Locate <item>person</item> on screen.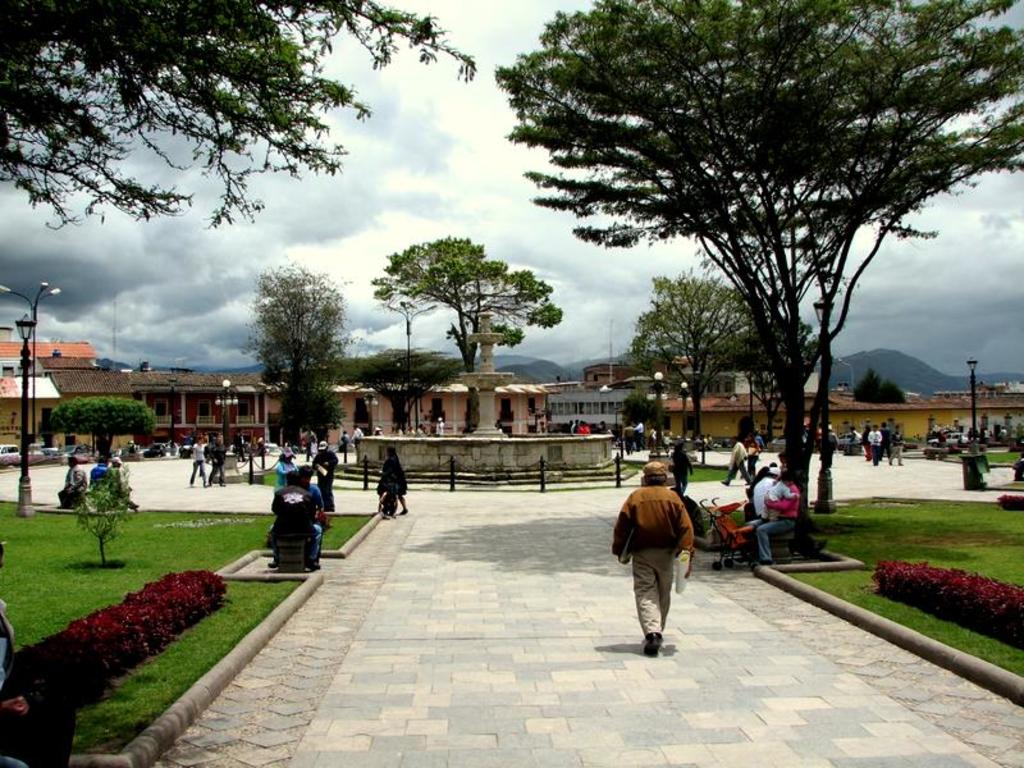
On screen at select_region(604, 468, 696, 662).
